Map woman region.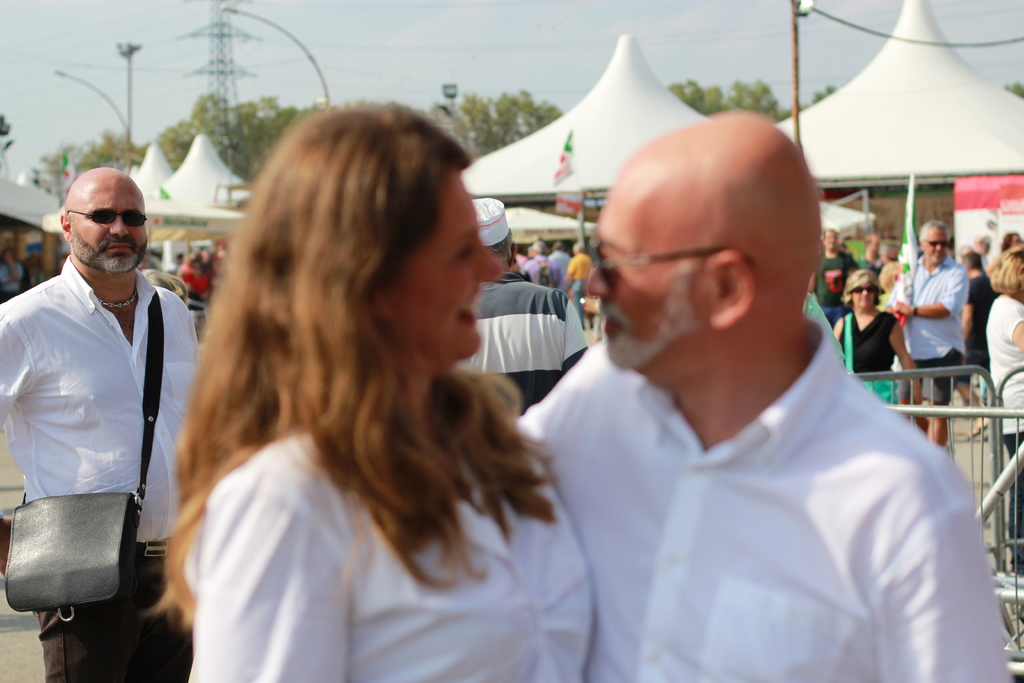
Mapped to bbox(826, 270, 925, 418).
